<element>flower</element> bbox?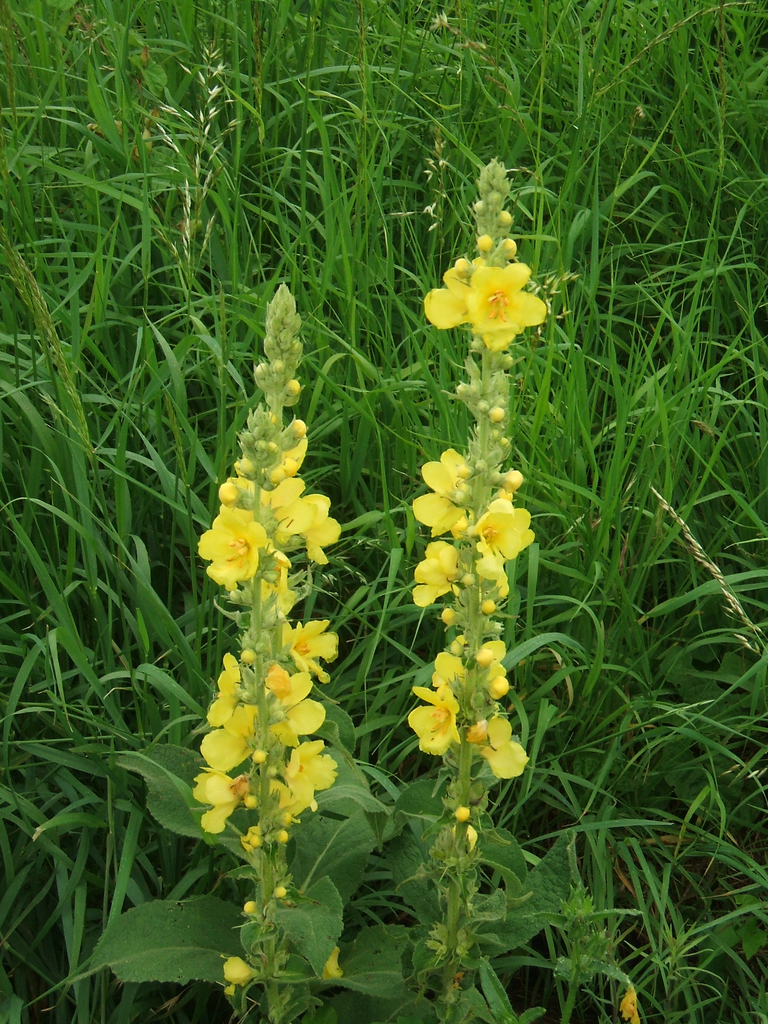
rect(282, 616, 340, 676)
